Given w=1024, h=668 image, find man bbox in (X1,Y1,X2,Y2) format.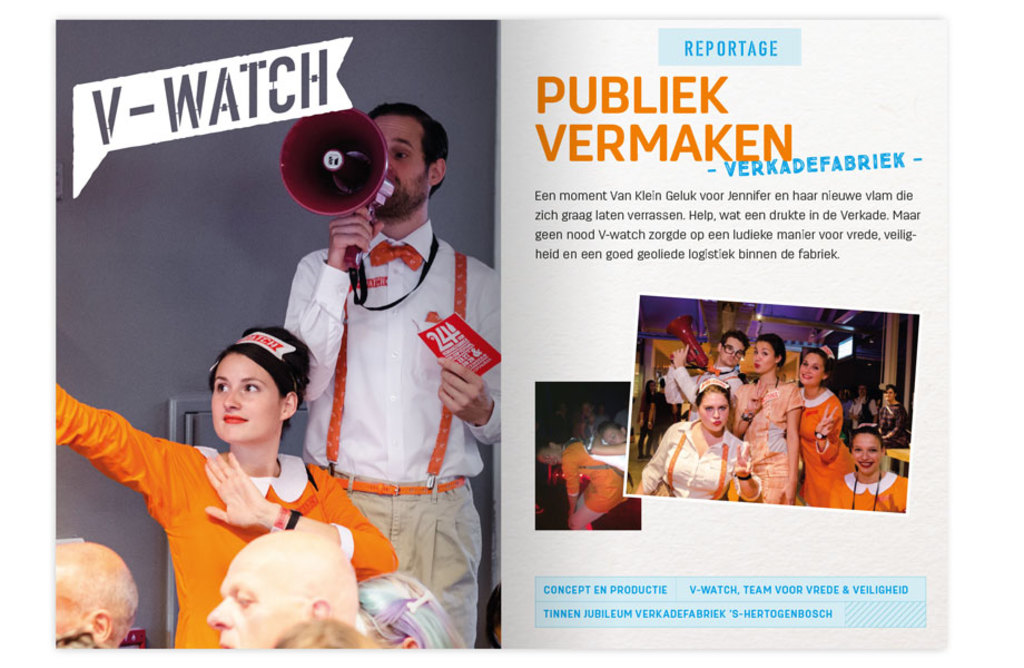
(287,89,500,632).
